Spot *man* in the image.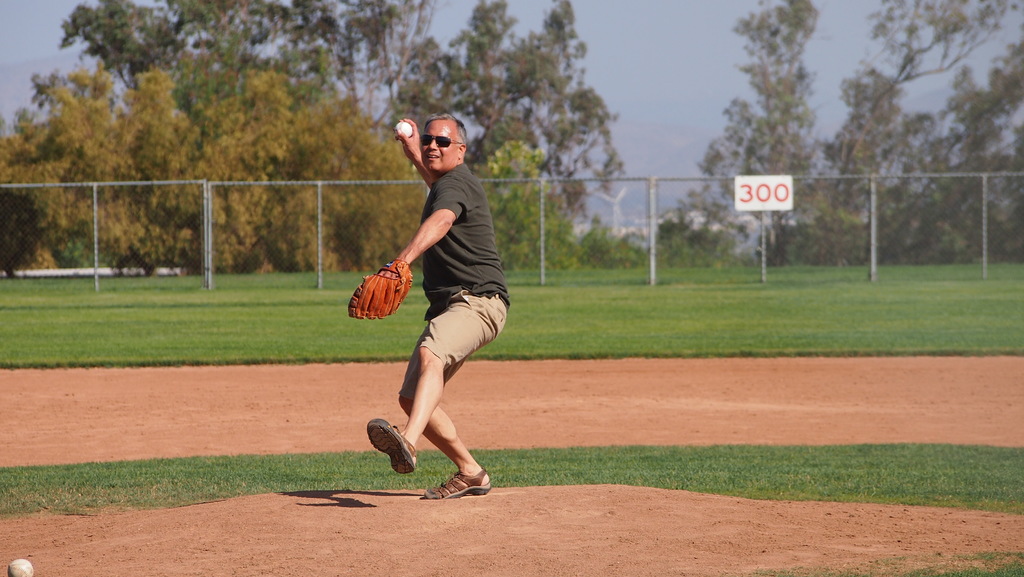
*man* found at x1=346 y1=115 x2=515 y2=490.
